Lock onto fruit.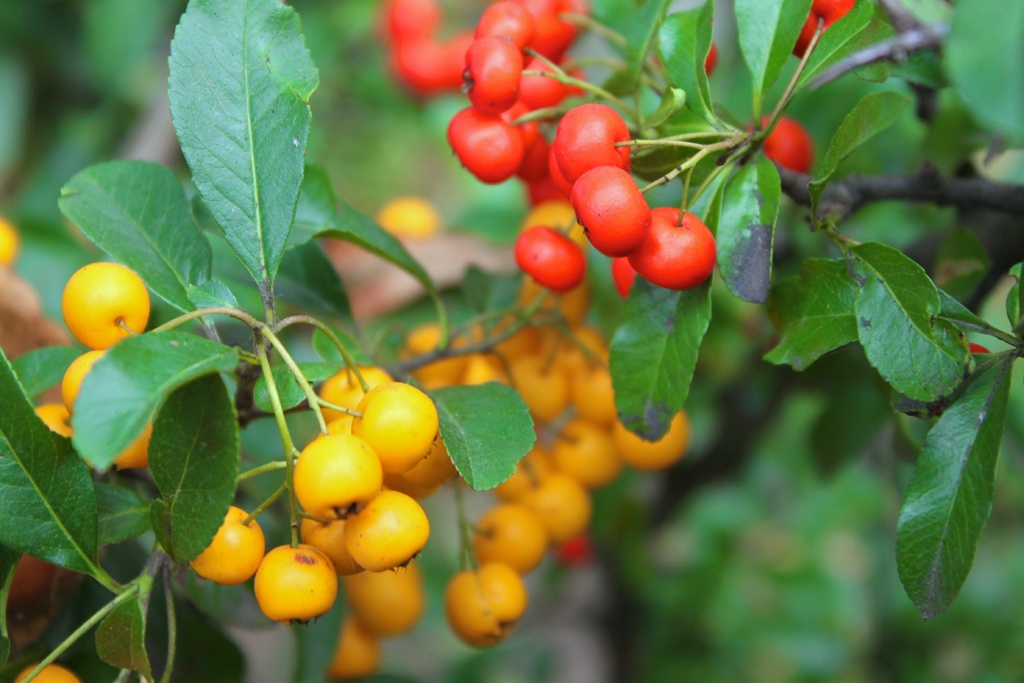
Locked: <bbox>0, 220, 19, 272</bbox>.
